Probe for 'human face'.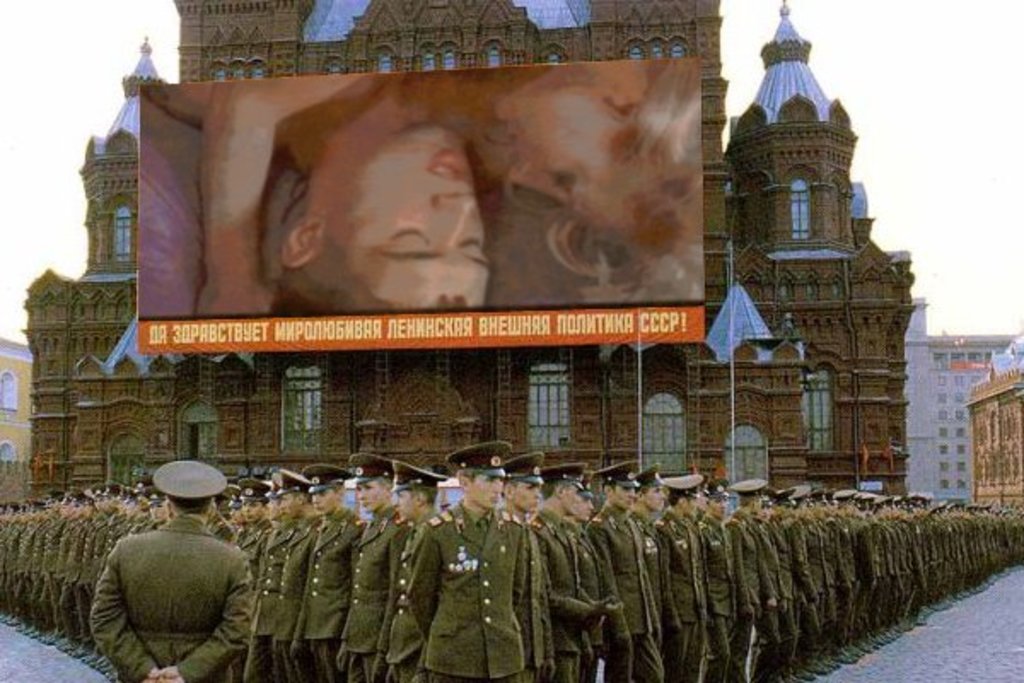
Probe result: x1=391, y1=493, x2=416, y2=511.
